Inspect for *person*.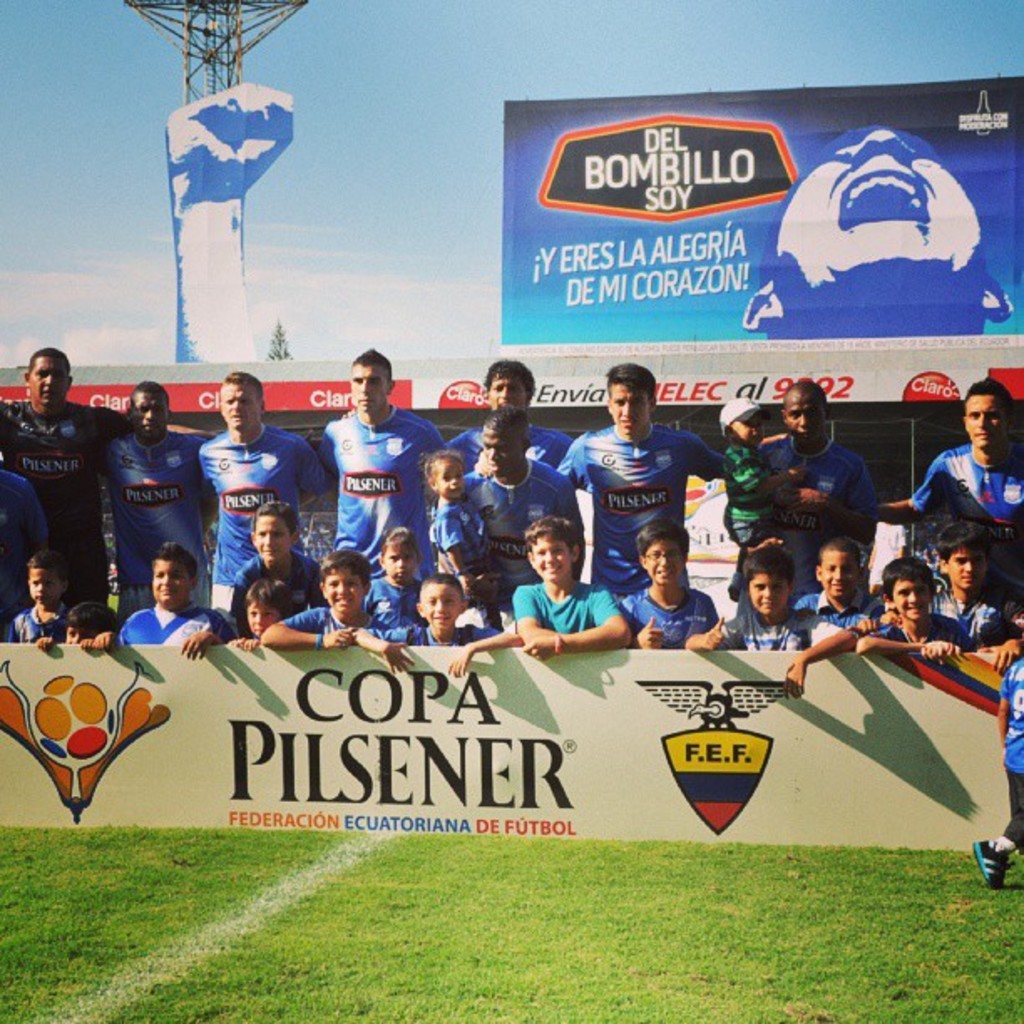
Inspection: <region>355, 577, 515, 678</region>.
